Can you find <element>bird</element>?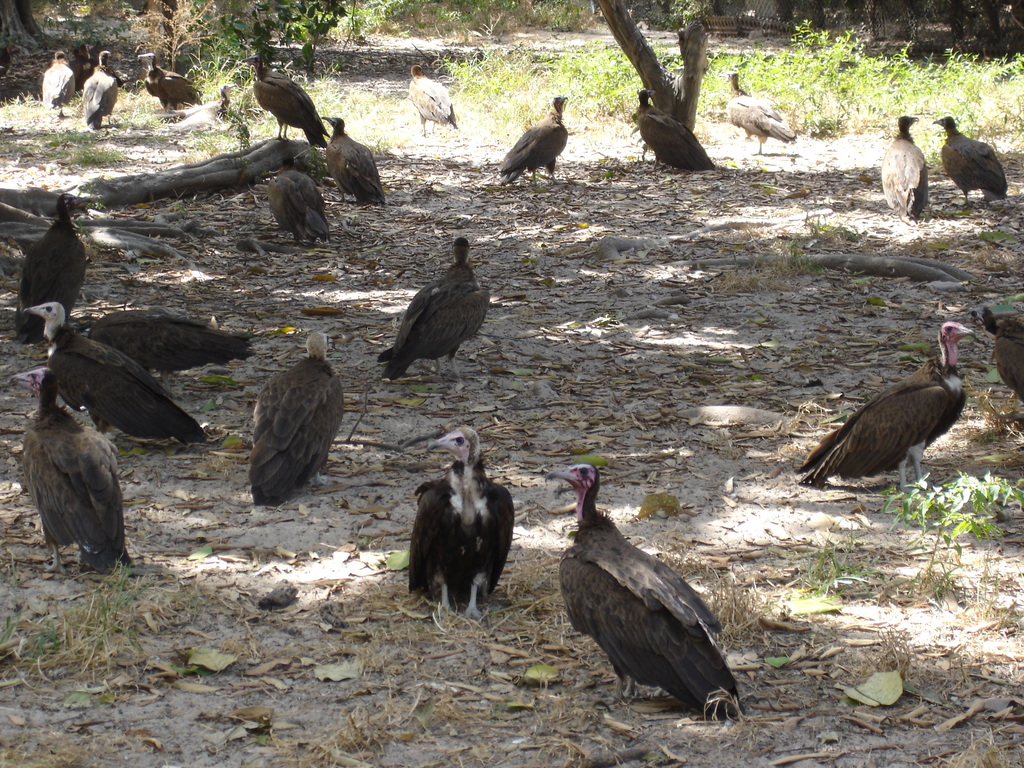
Yes, bounding box: detection(883, 113, 925, 220).
